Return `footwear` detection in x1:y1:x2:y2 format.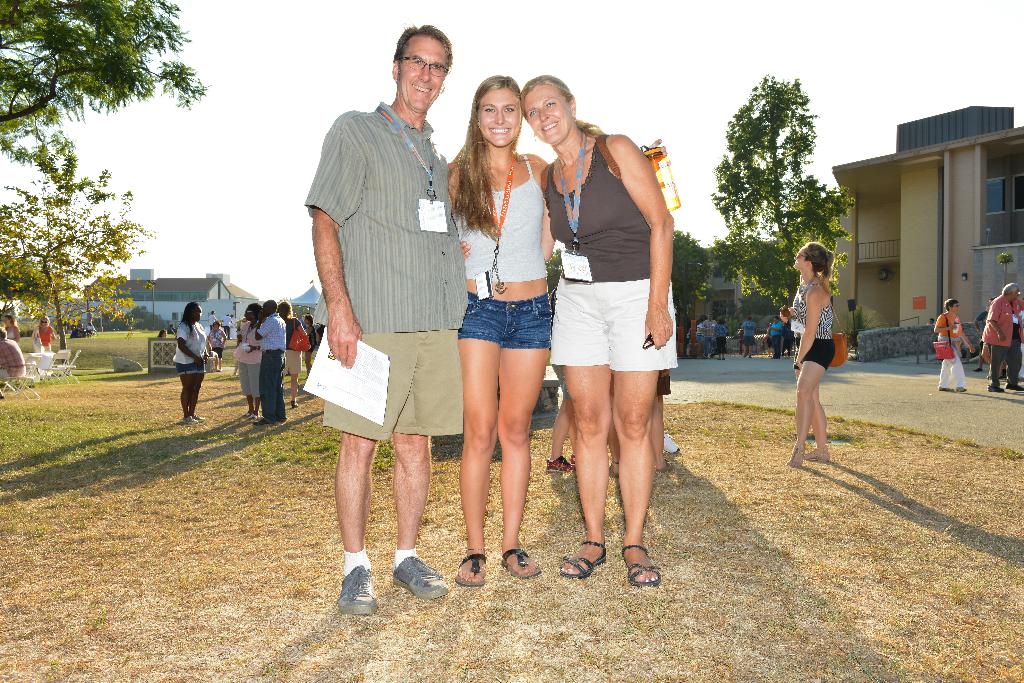
787:449:808:469.
